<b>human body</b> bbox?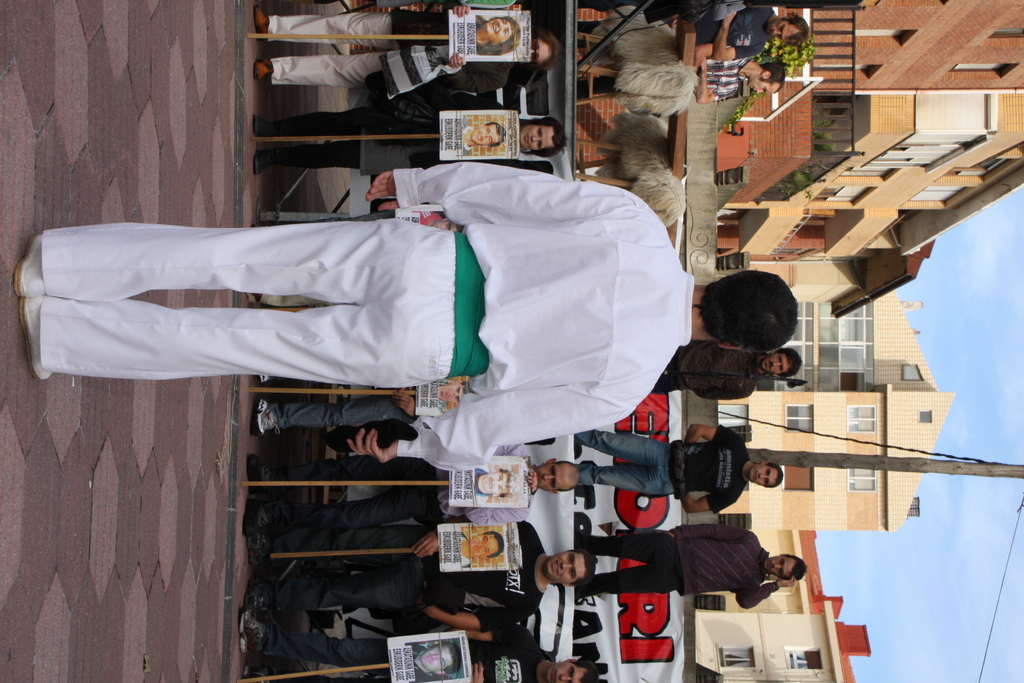
(left=572, top=3, right=763, bottom=53)
